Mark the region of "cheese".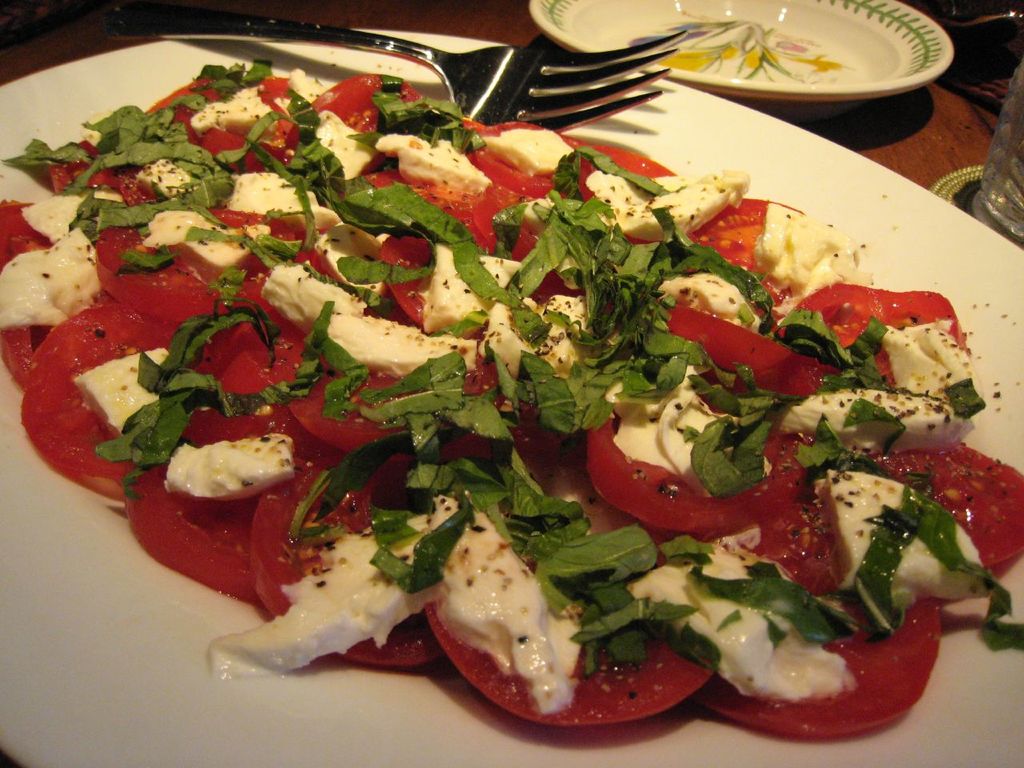
Region: {"left": 659, "top": 263, "right": 773, "bottom": 331}.
